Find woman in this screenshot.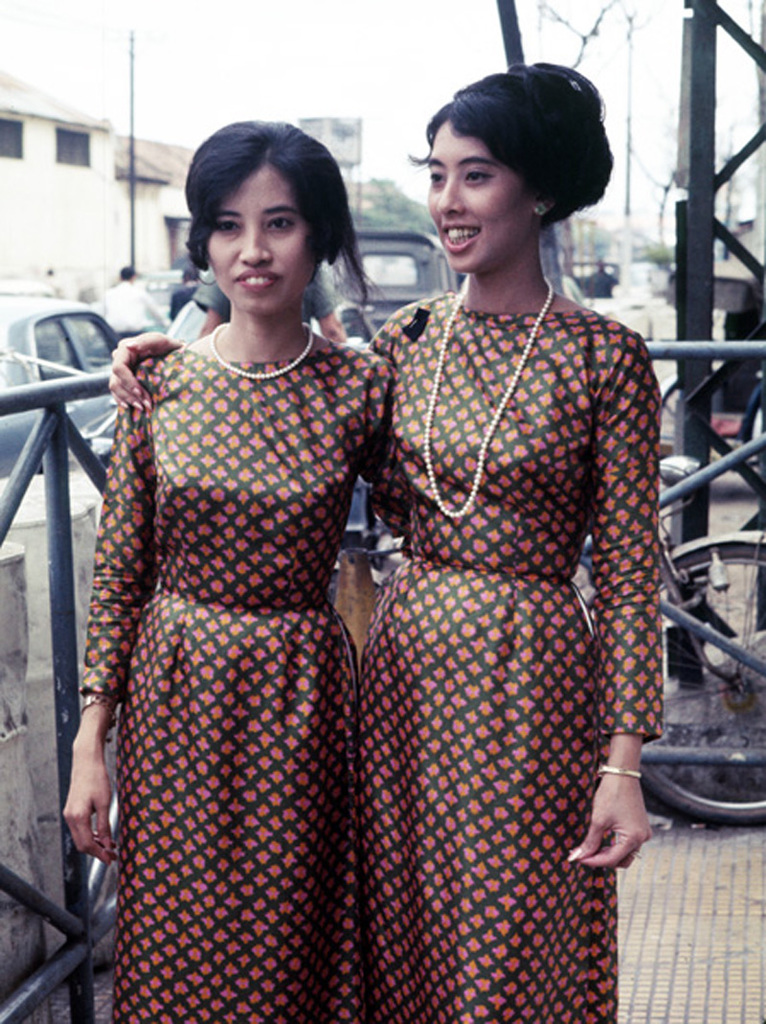
The bounding box for woman is crop(169, 264, 206, 325).
